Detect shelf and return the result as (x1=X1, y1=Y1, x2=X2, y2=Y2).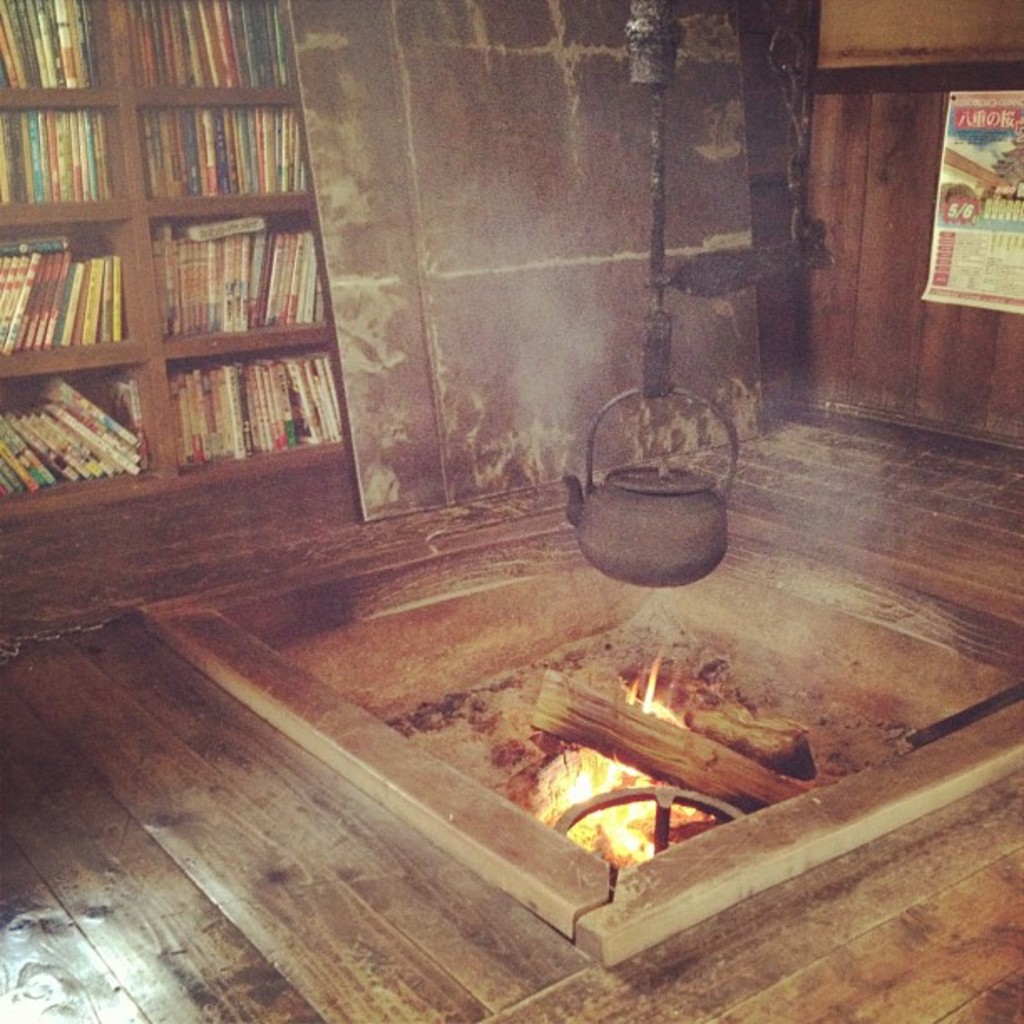
(x1=0, y1=0, x2=110, y2=105).
